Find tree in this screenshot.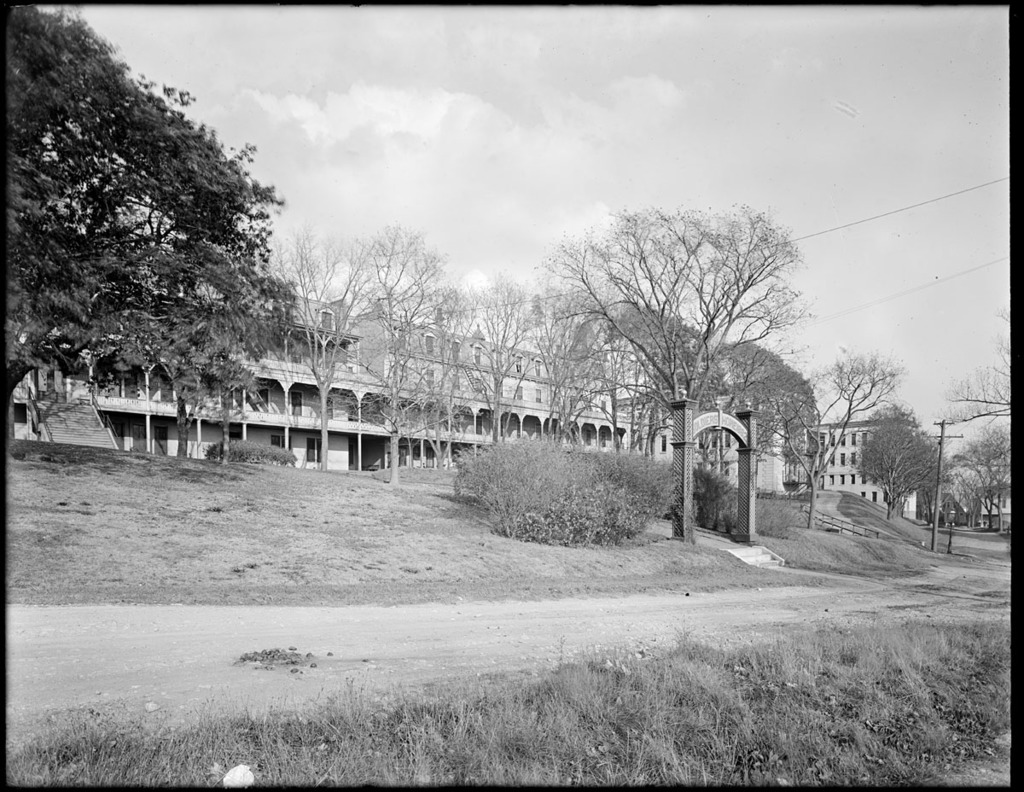
The bounding box for tree is 856:390:946:529.
